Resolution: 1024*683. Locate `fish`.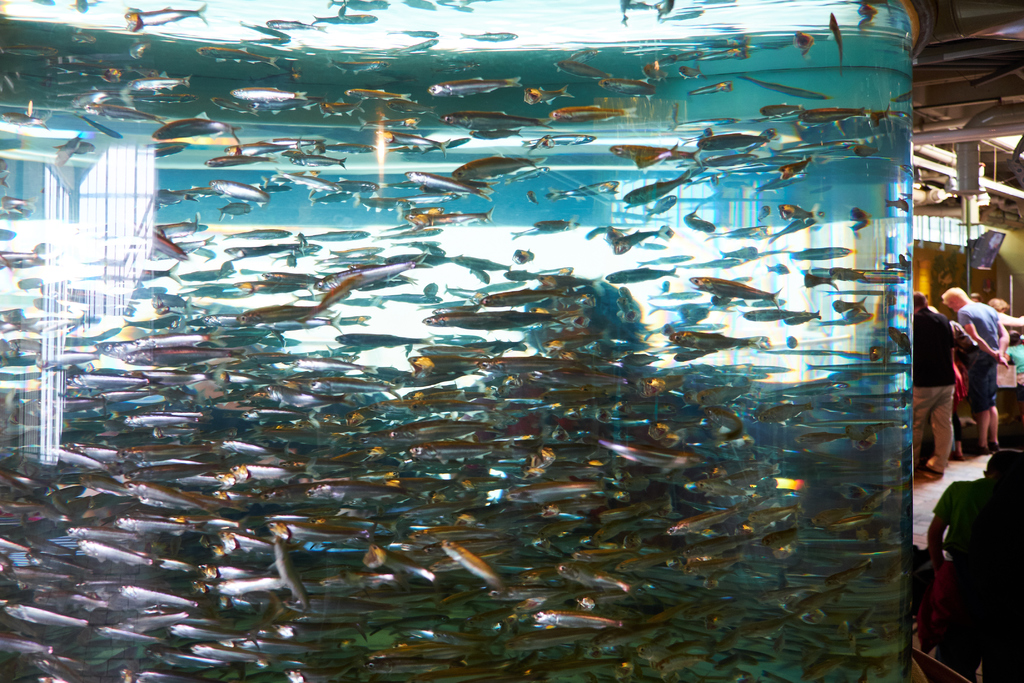
select_region(673, 118, 739, 129).
